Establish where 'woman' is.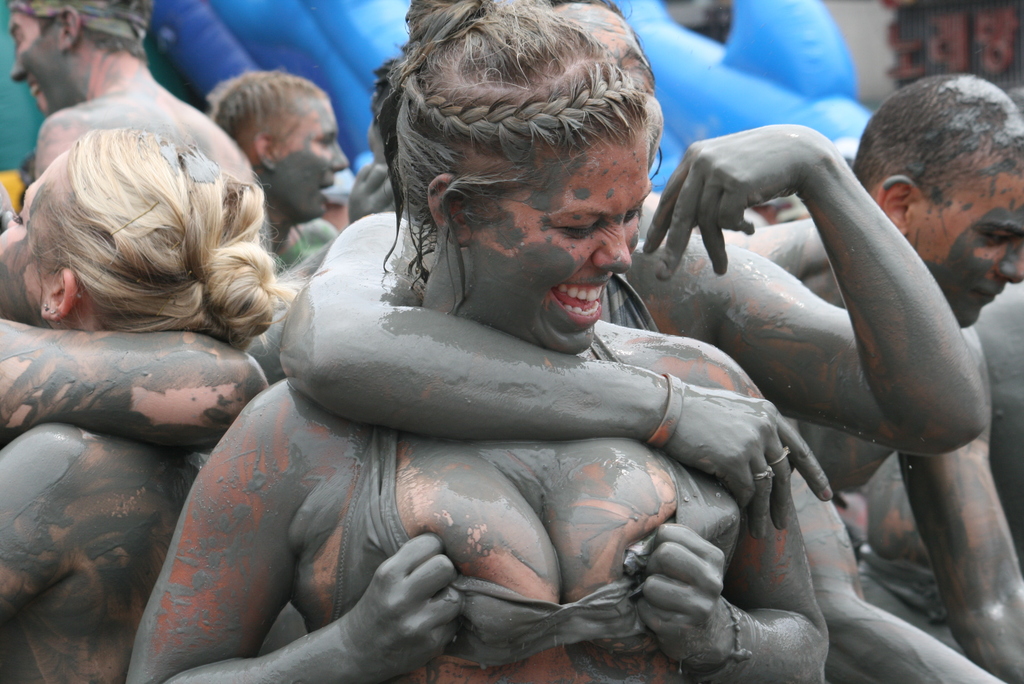
Established at bbox=(0, 126, 298, 683).
